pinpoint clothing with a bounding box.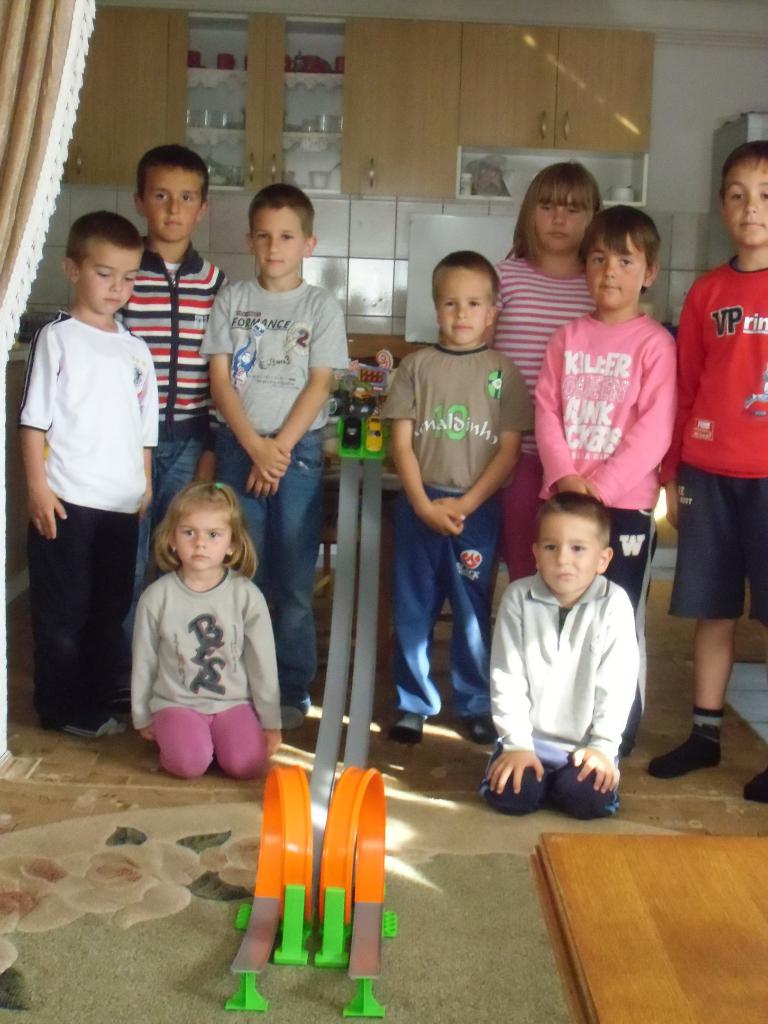
x1=494 y1=253 x2=606 y2=577.
